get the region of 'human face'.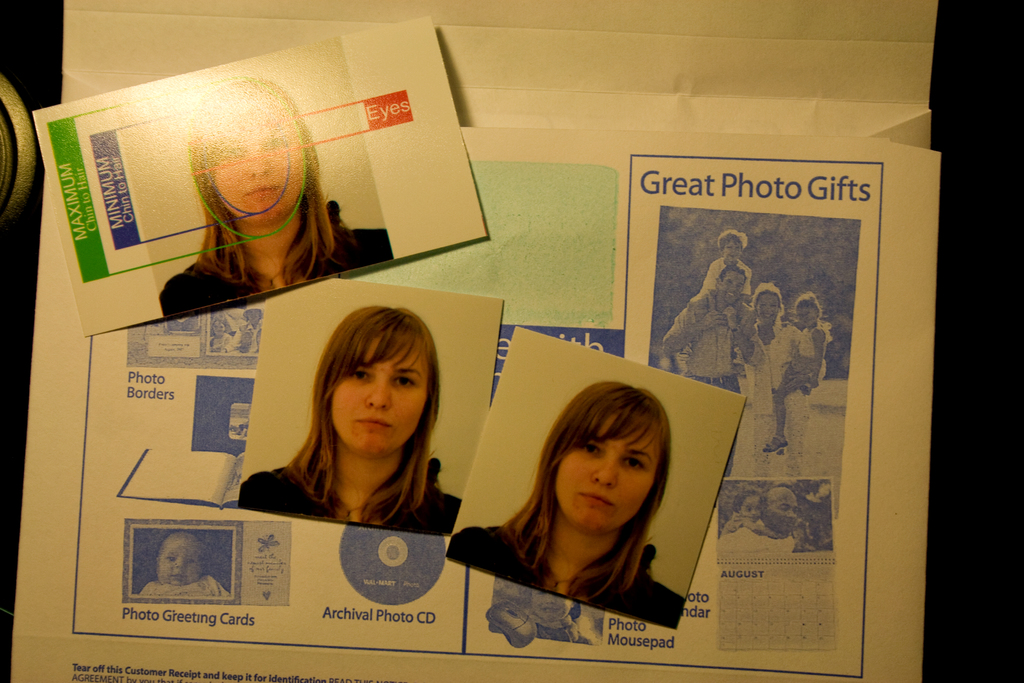
156, 539, 197, 580.
